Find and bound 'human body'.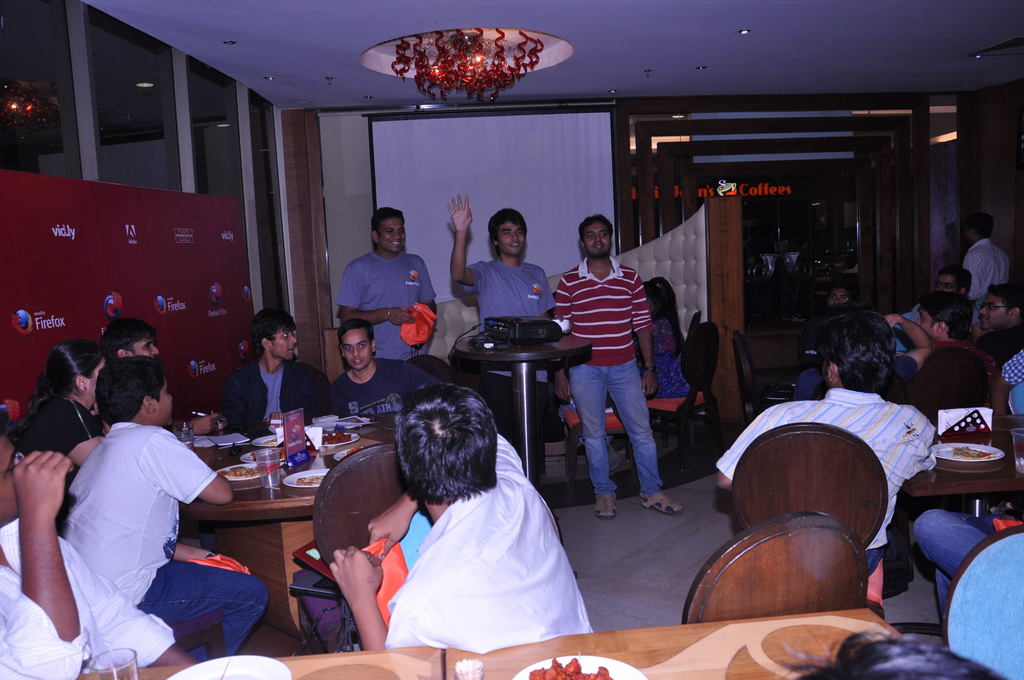
Bound: bbox=[909, 266, 974, 324].
